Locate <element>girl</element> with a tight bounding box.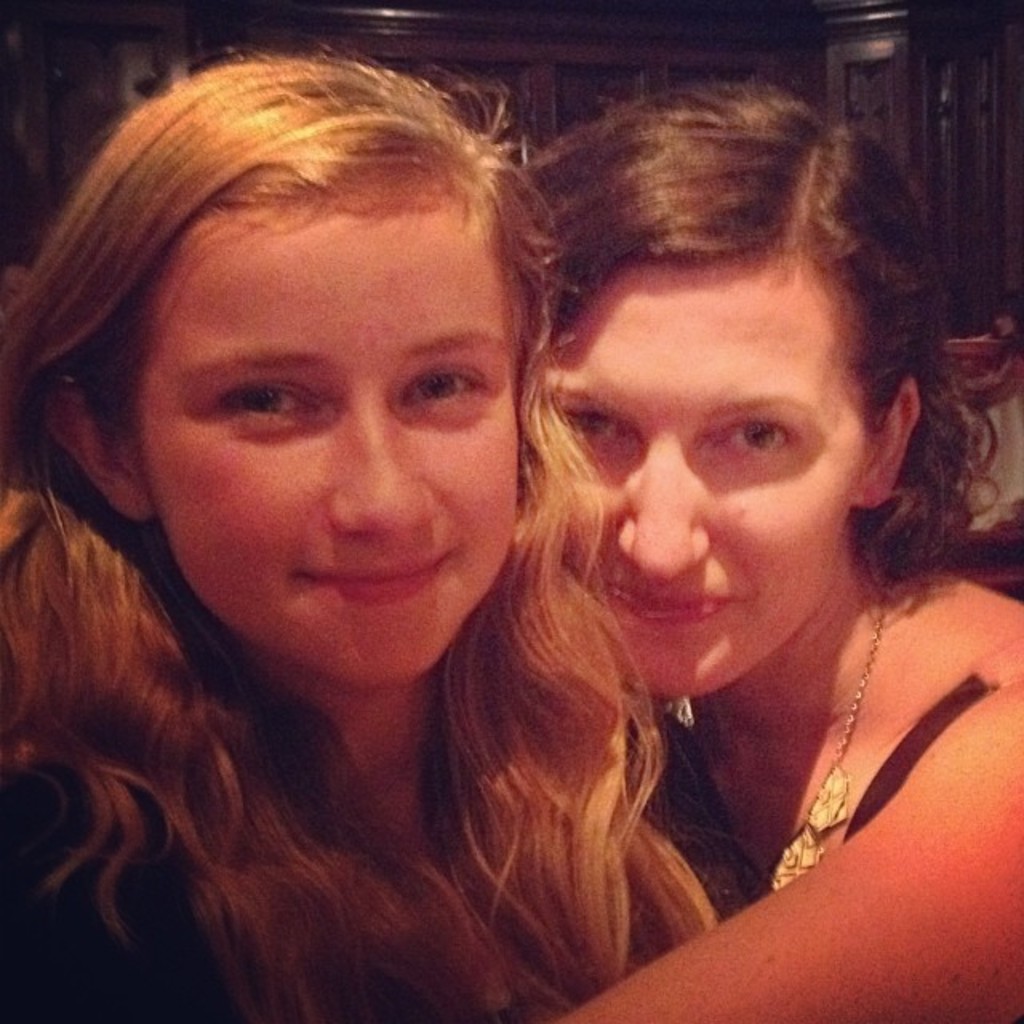
bbox(0, 46, 717, 1022).
